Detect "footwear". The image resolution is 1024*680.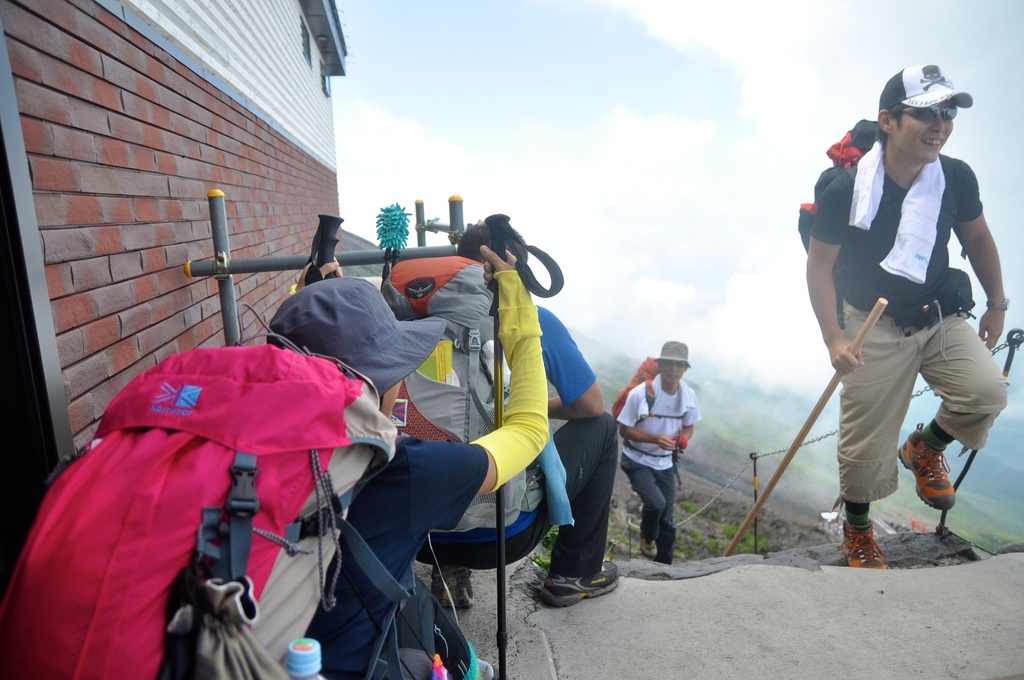
left=429, top=567, right=473, bottom=607.
